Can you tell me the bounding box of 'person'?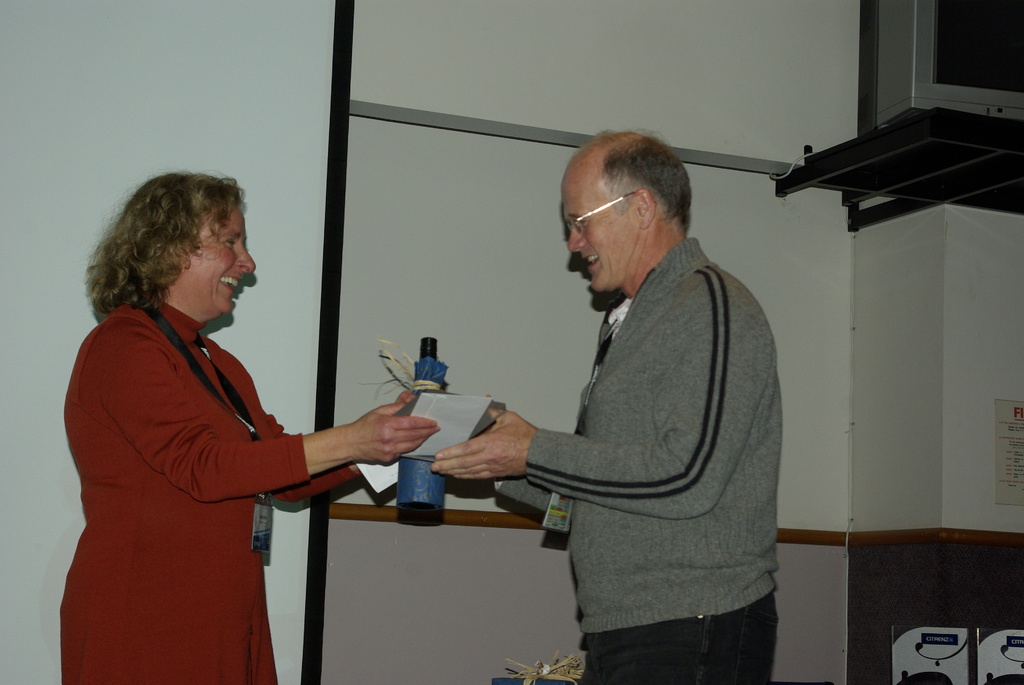
(left=59, top=171, right=439, bottom=683).
